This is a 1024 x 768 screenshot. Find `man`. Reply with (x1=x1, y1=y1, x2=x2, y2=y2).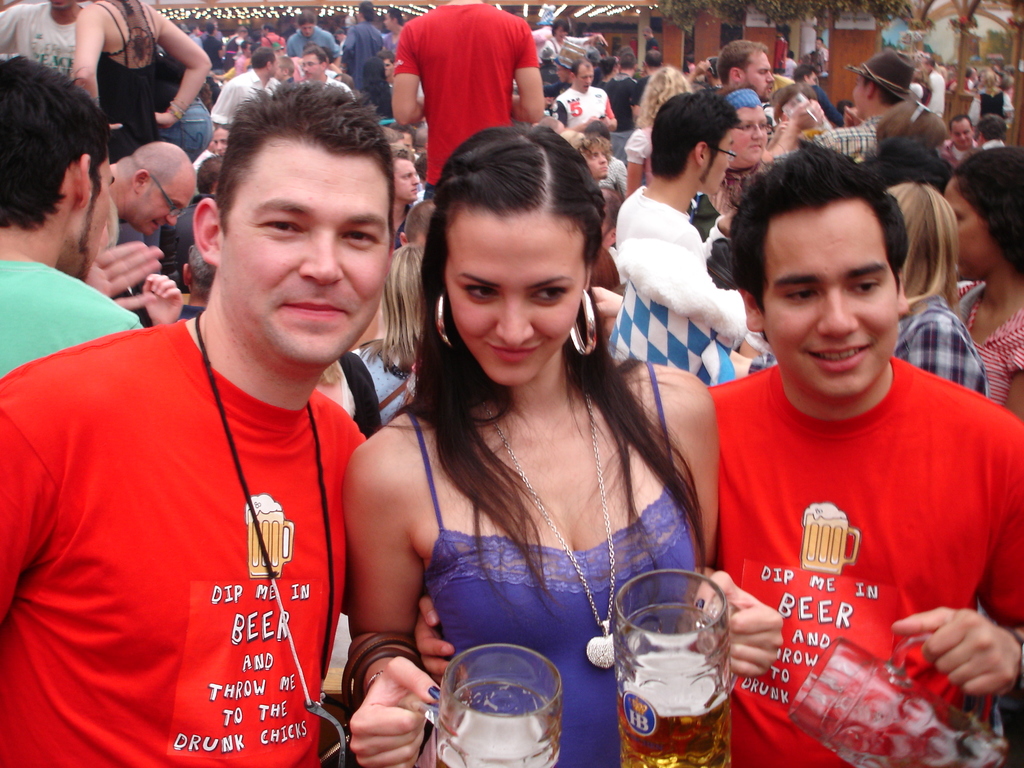
(x1=27, y1=68, x2=414, y2=767).
